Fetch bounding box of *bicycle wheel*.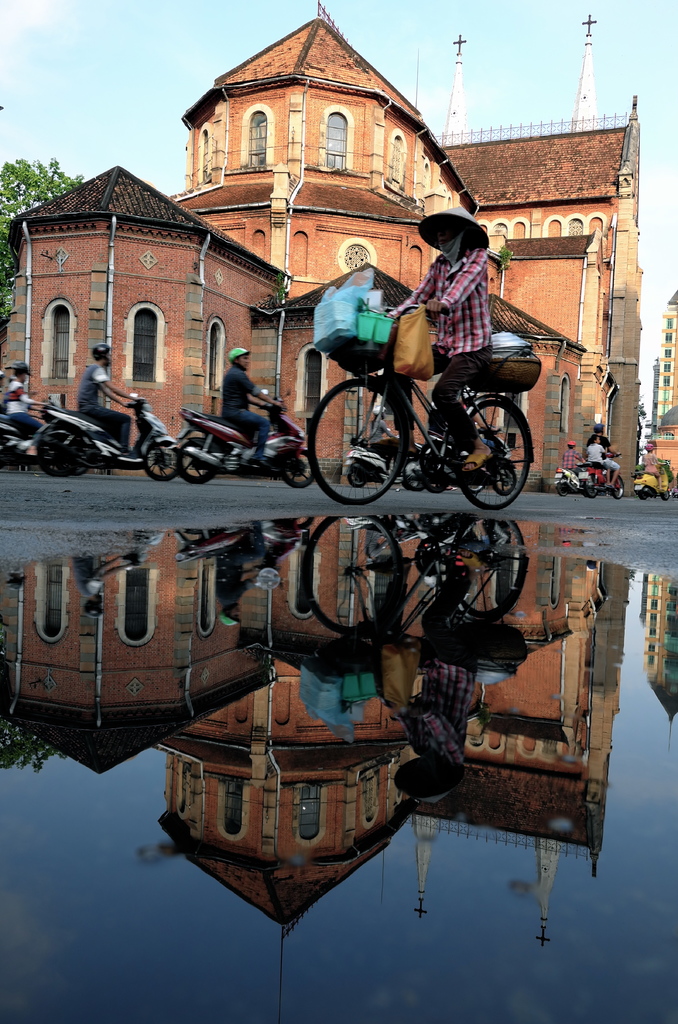
Bbox: bbox=[452, 403, 531, 512].
